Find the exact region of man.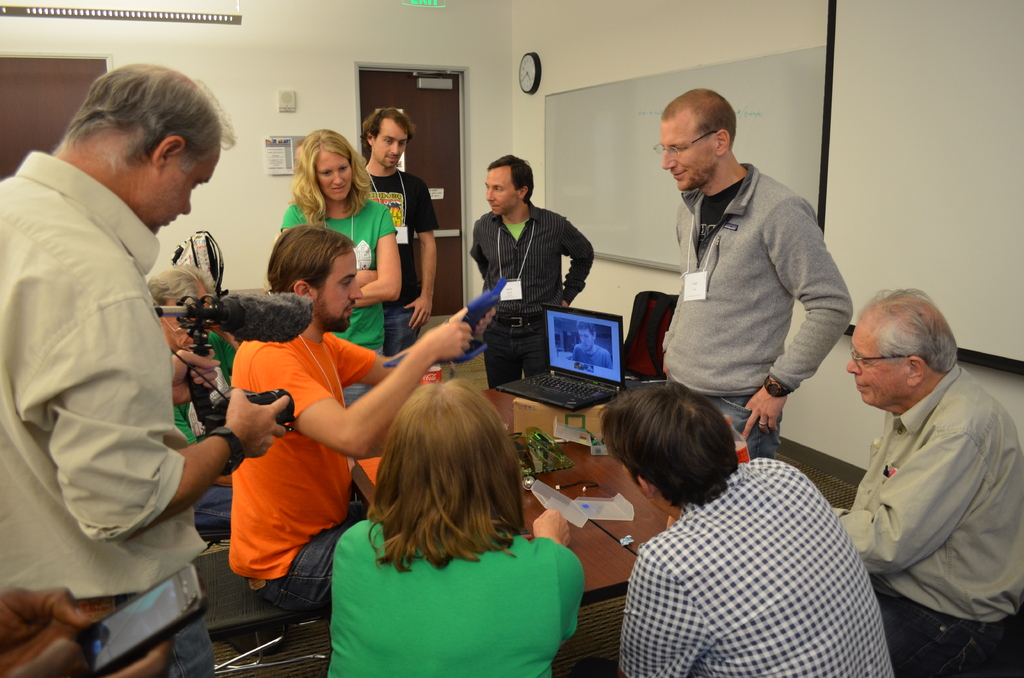
Exact region: {"x1": 652, "y1": 86, "x2": 856, "y2": 461}.
